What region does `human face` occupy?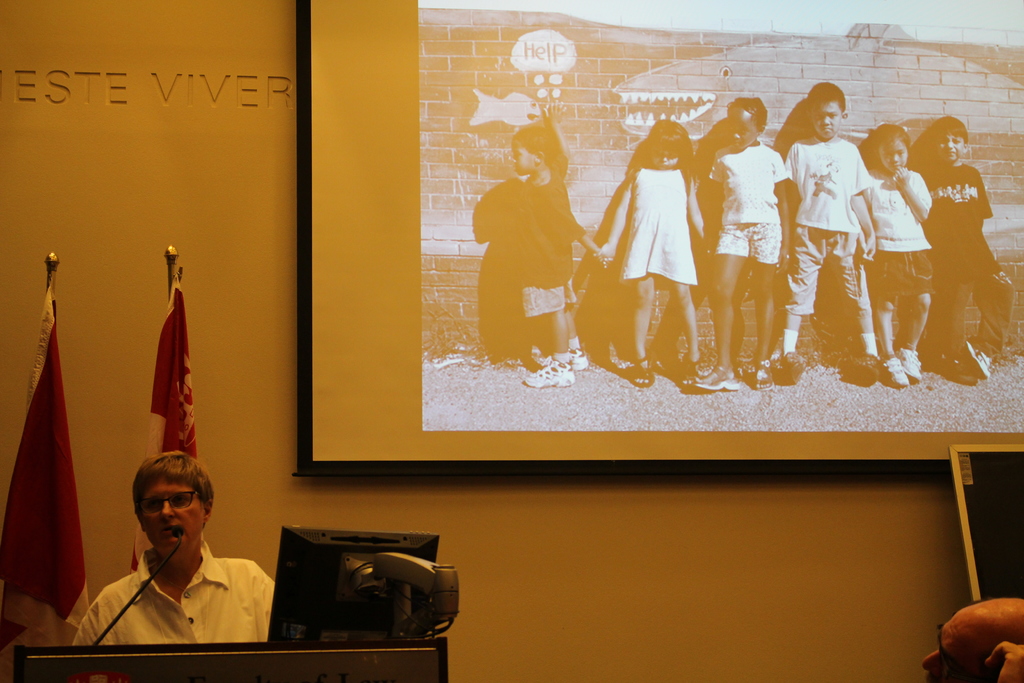
Rect(932, 132, 963, 162).
